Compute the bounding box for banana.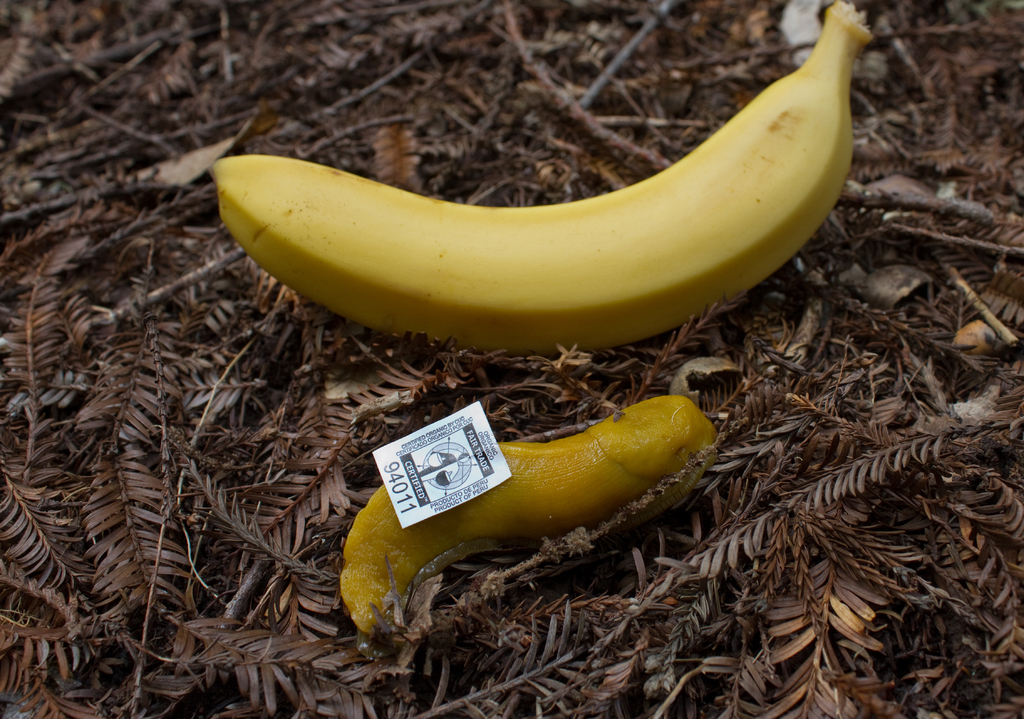
<box>205,0,873,350</box>.
